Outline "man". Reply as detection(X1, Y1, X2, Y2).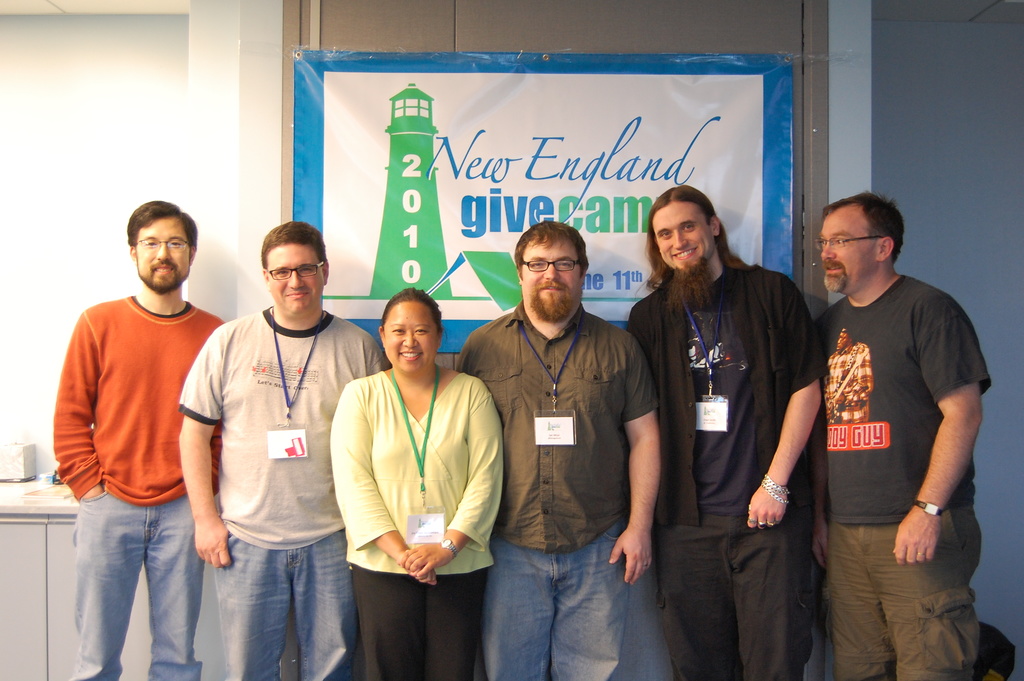
detection(454, 220, 661, 680).
